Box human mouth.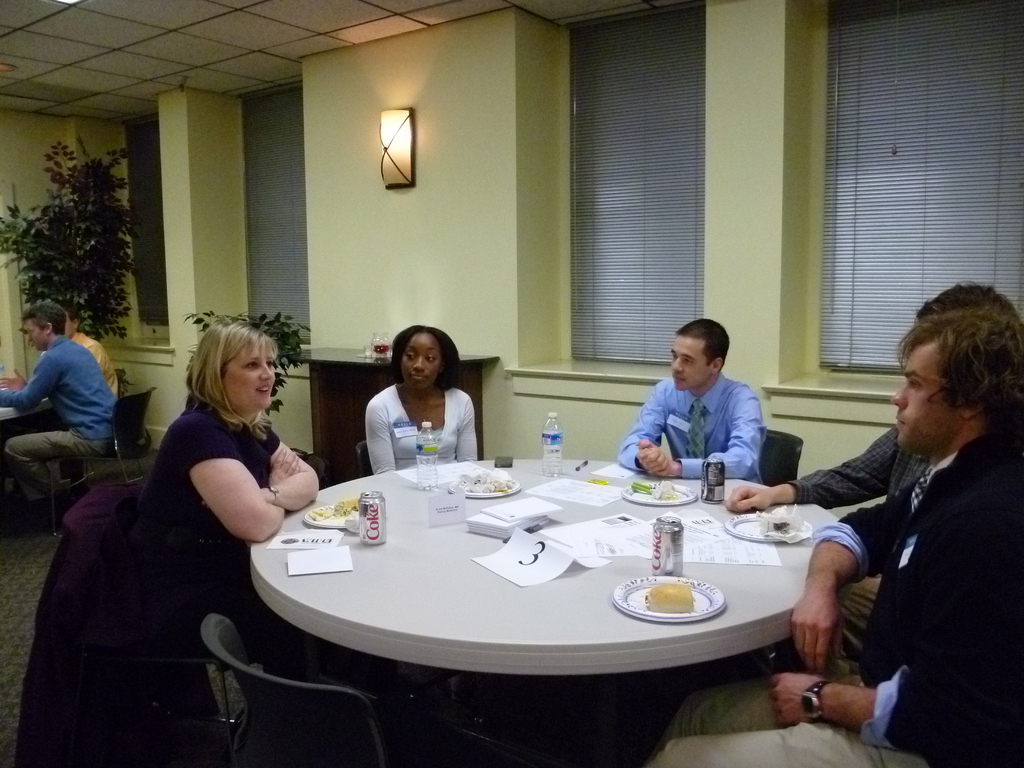
pyautogui.locateOnScreen(895, 415, 906, 426).
